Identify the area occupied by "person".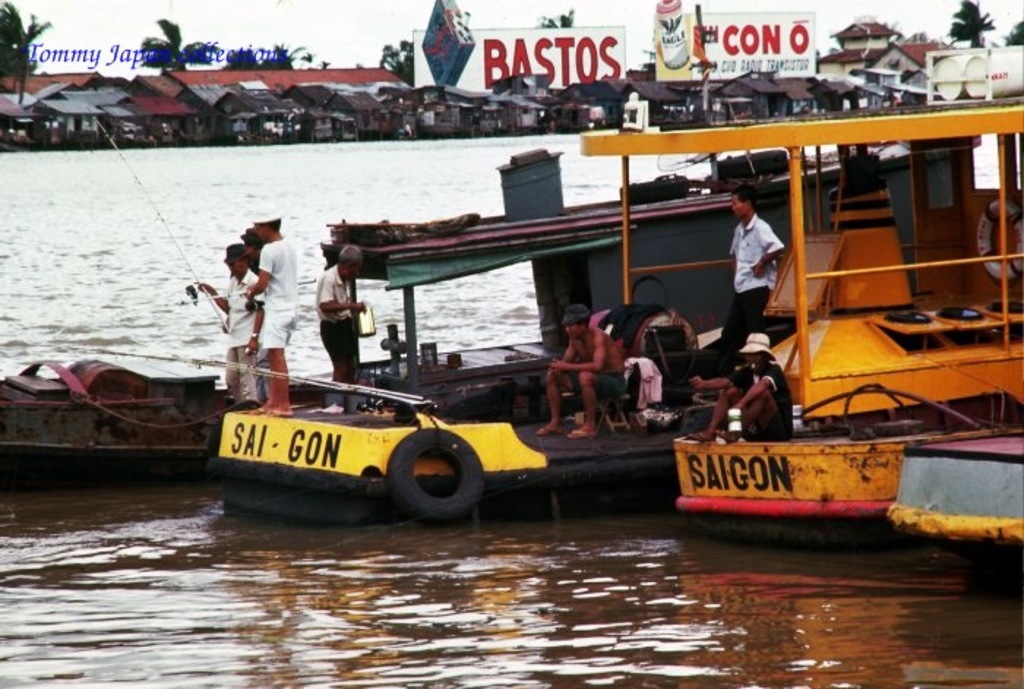
Area: 688 328 797 448.
